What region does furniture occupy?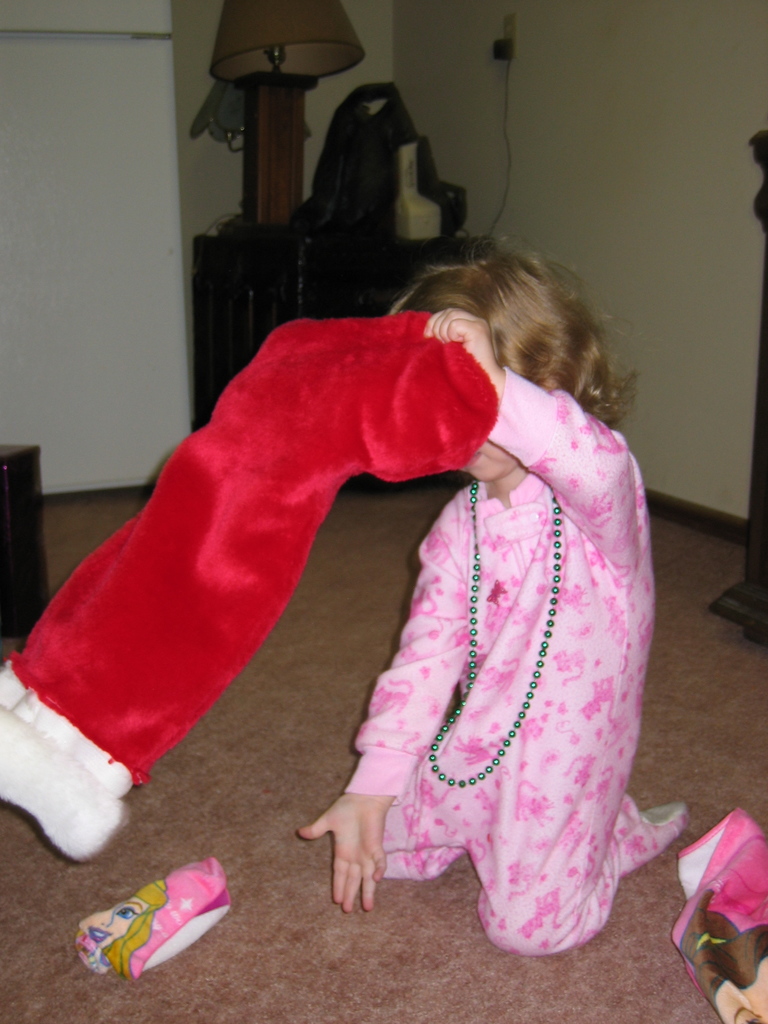
<bbox>0, 442, 54, 636</bbox>.
